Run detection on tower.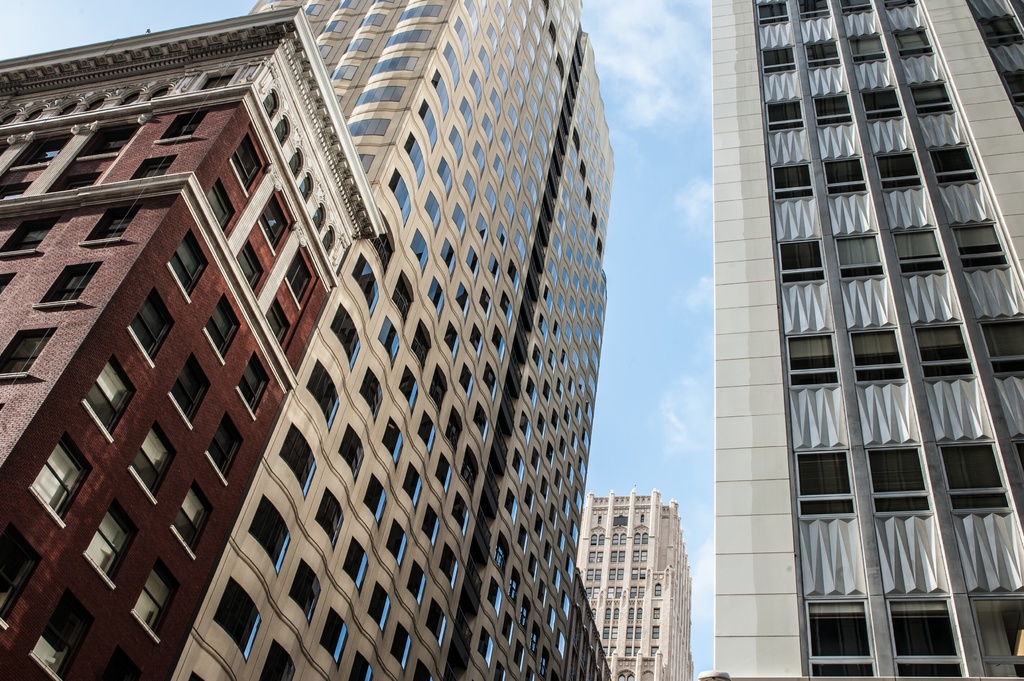
Result: (710,0,1023,680).
